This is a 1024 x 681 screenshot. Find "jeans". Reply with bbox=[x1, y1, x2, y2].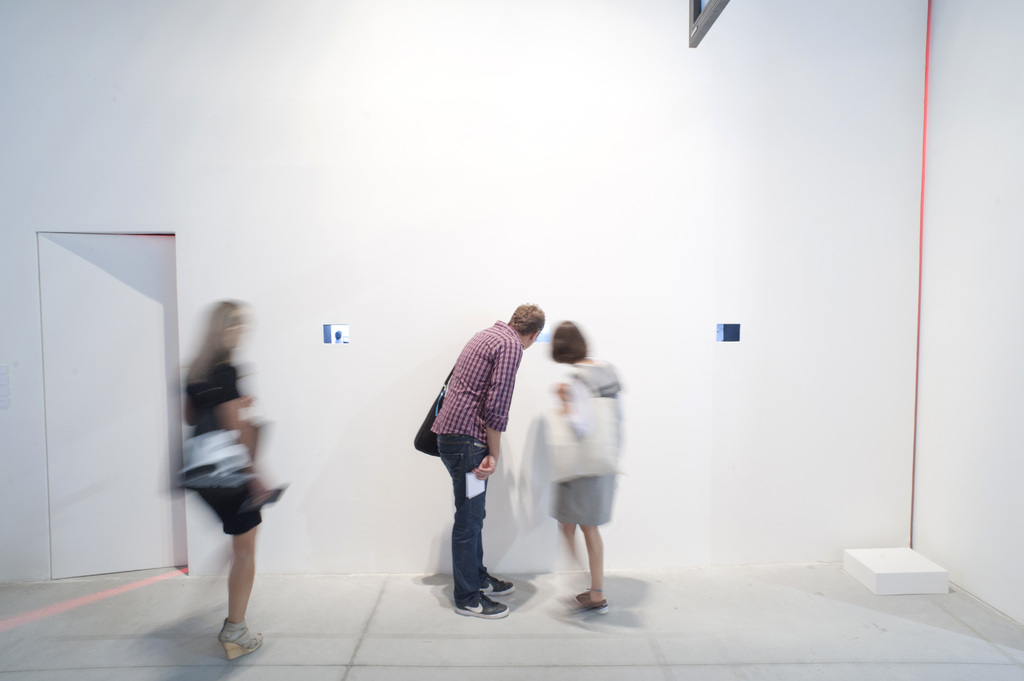
bbox=[428, 428, 511, 612].
